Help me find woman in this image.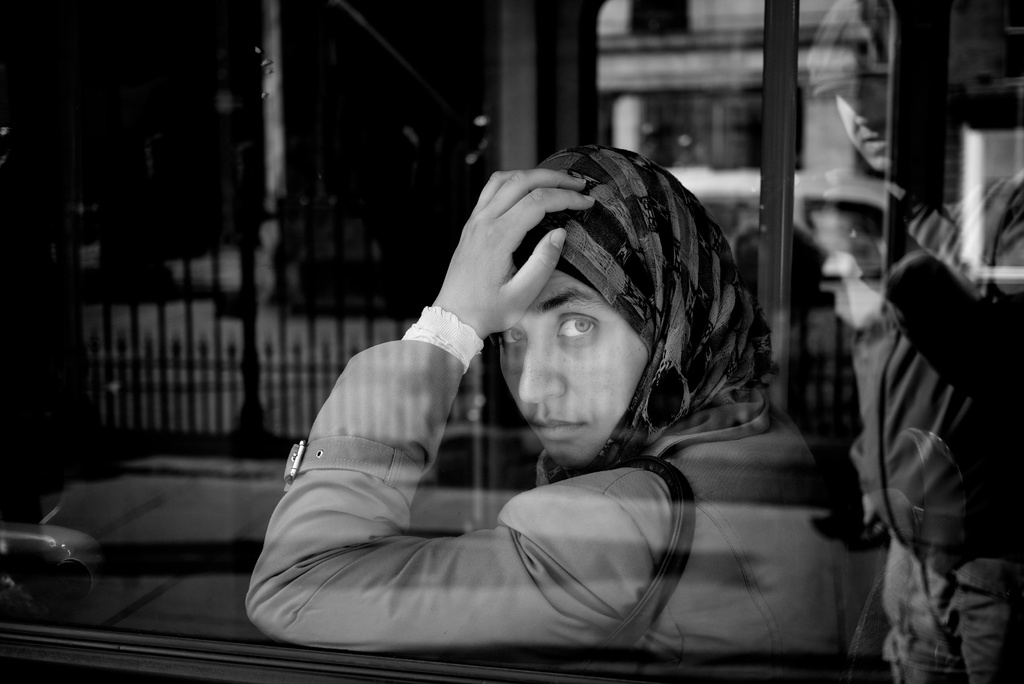
Found it: (248,101,858,674).
